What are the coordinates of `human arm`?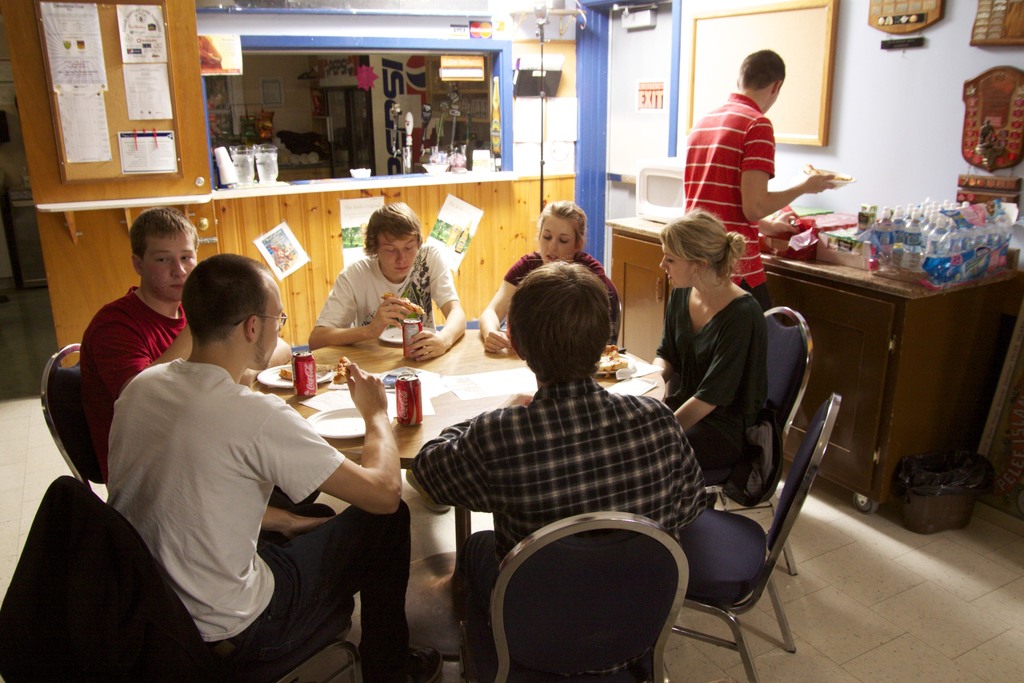
404:243:468:363.
